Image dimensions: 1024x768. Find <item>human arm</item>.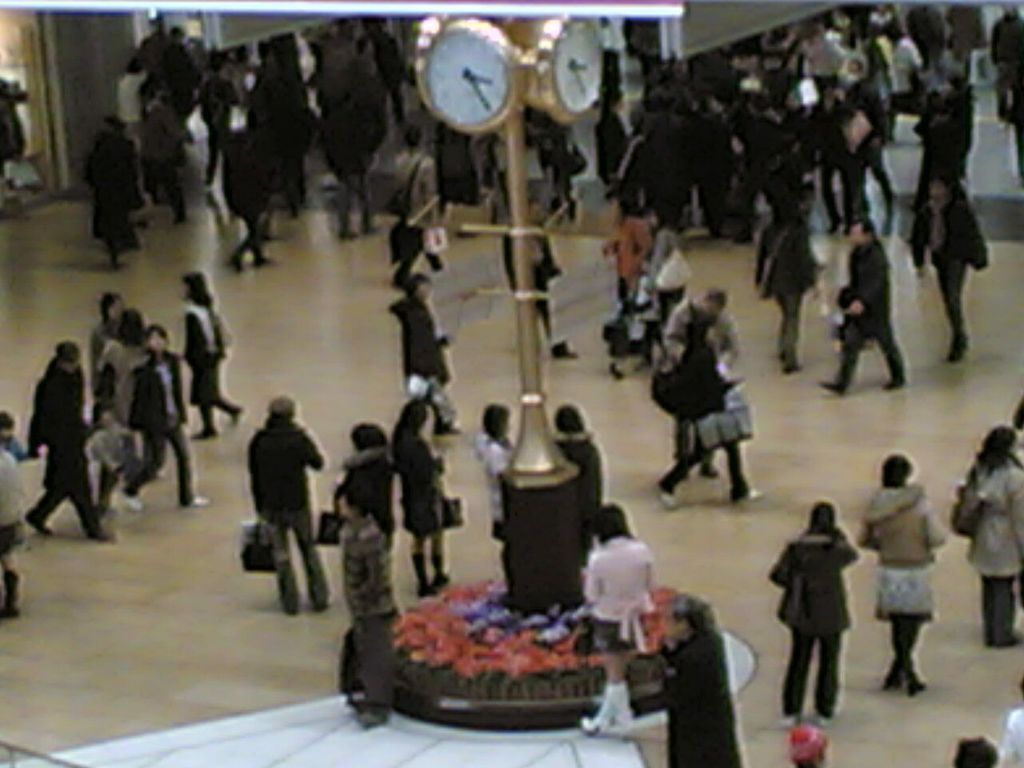
178:310:206:370.
